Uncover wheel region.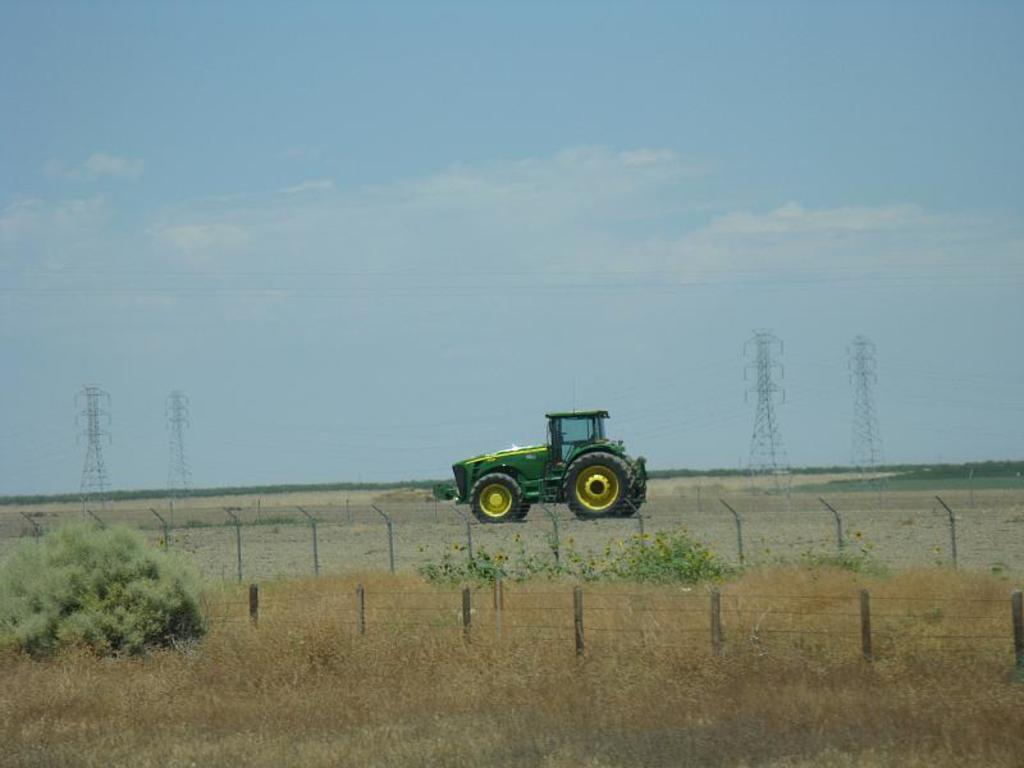
Uncovered: x1=471 y1=475 x2=522 y2=522.
